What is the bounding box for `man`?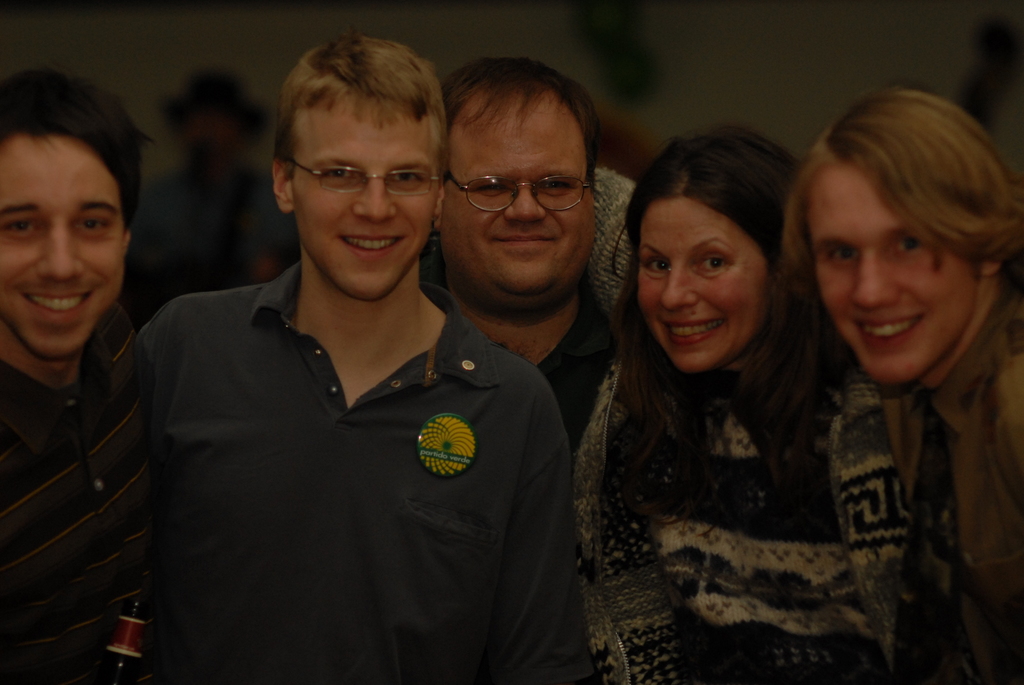
(left=430, top=50, right=619, bottom=457).
